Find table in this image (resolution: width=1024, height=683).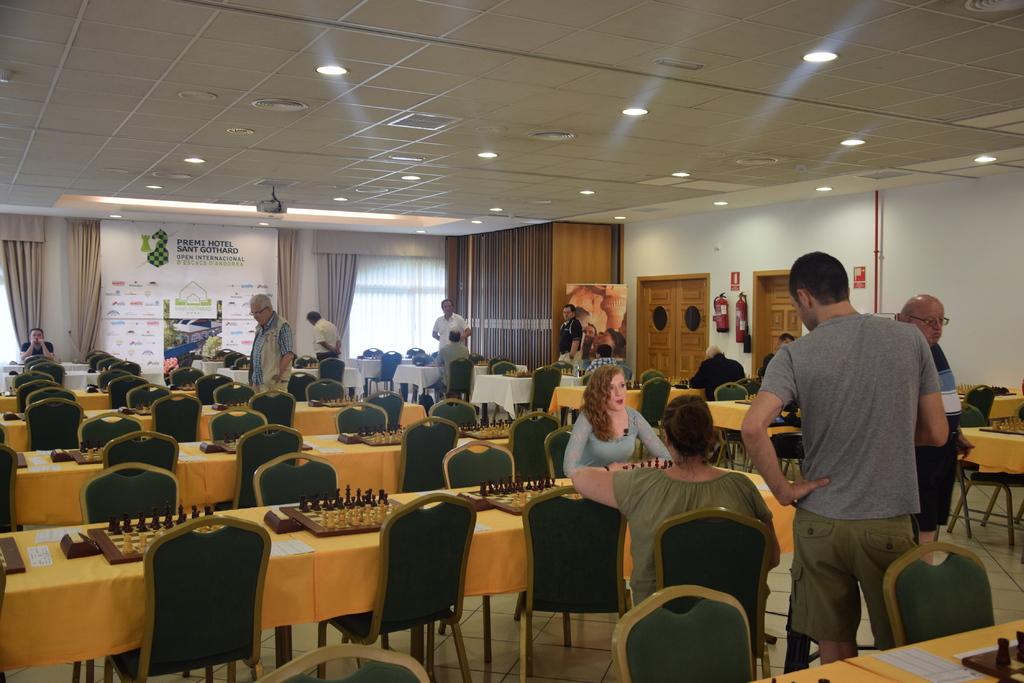
Rect(0, 511, 319, 682).
